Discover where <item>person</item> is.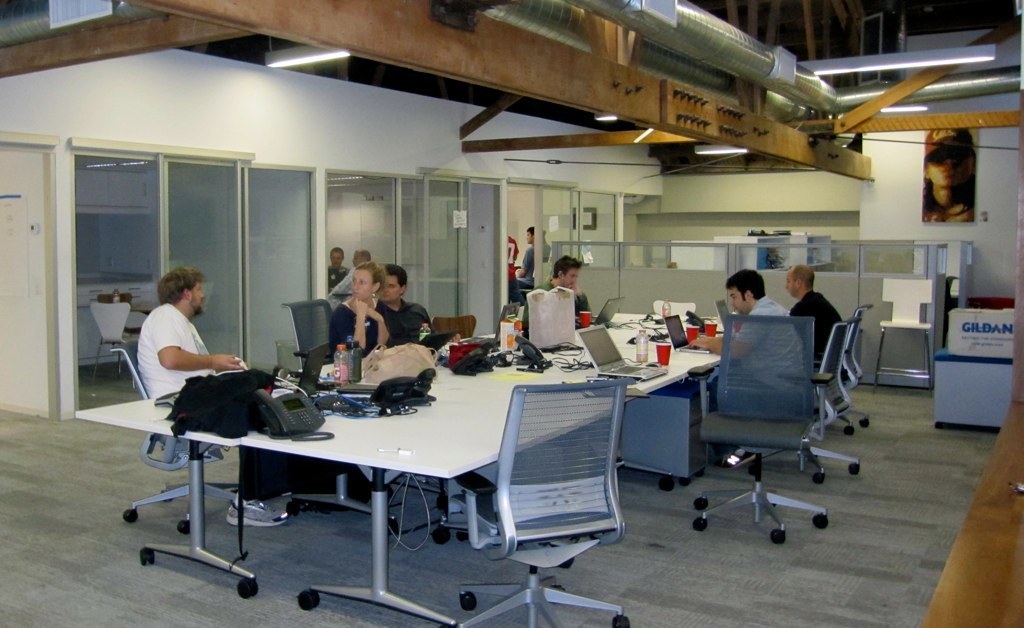
Discovered at x1=328, y1=260, x2=393, y2=361.
